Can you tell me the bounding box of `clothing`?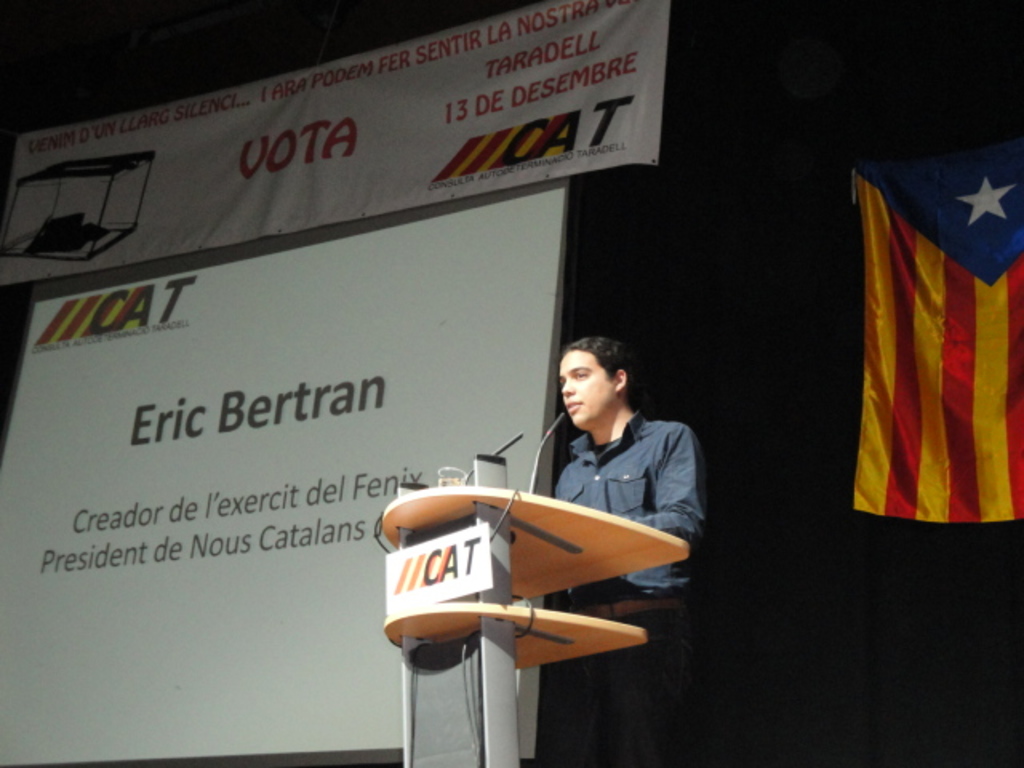
Rect(552, 411, 704, 766).
